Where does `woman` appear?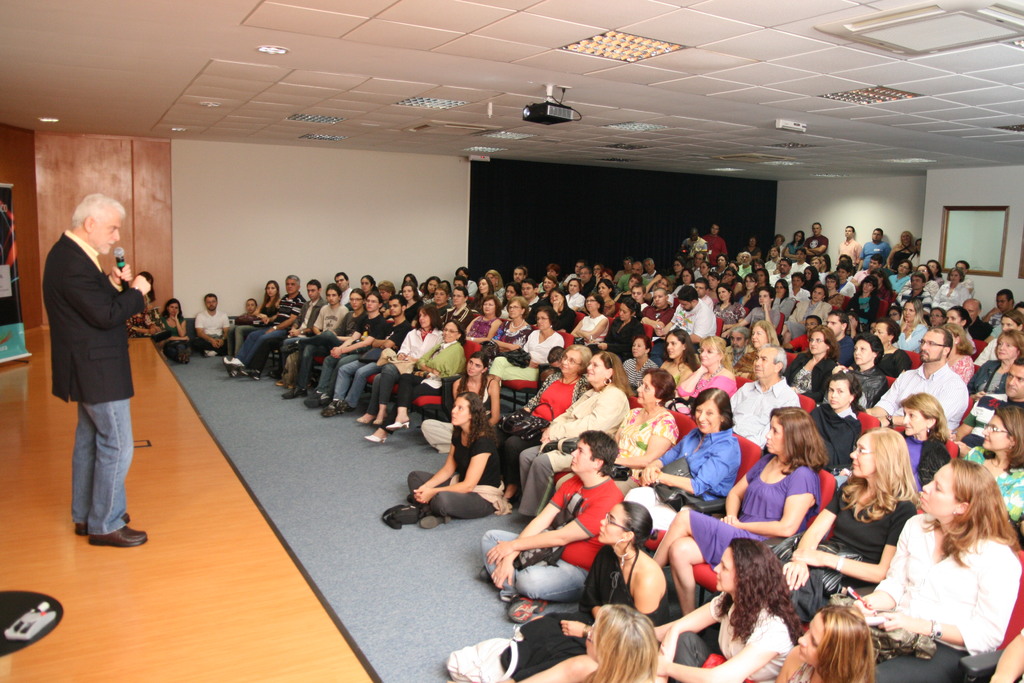
Appears at x1=783, y1=231, x2=804, y2=261.
